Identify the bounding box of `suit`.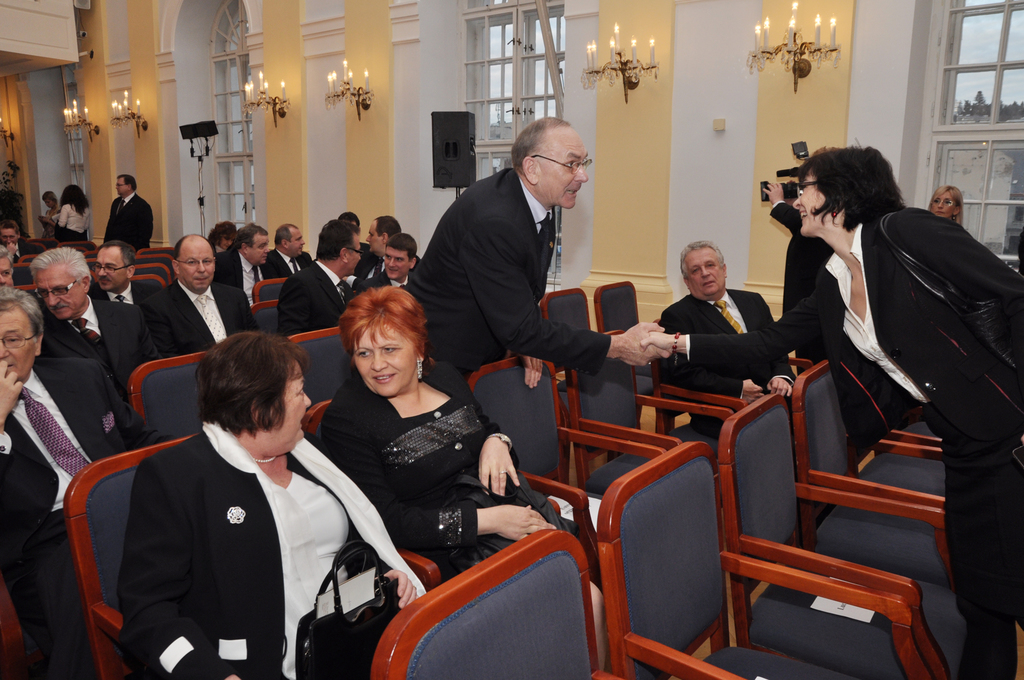
rect(42, 295, 175, 401).
